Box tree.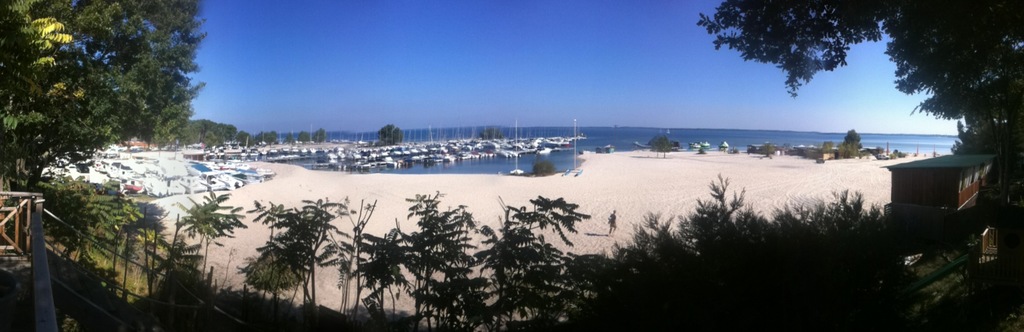
(left=0, top=0, right=211, bottom=179).
